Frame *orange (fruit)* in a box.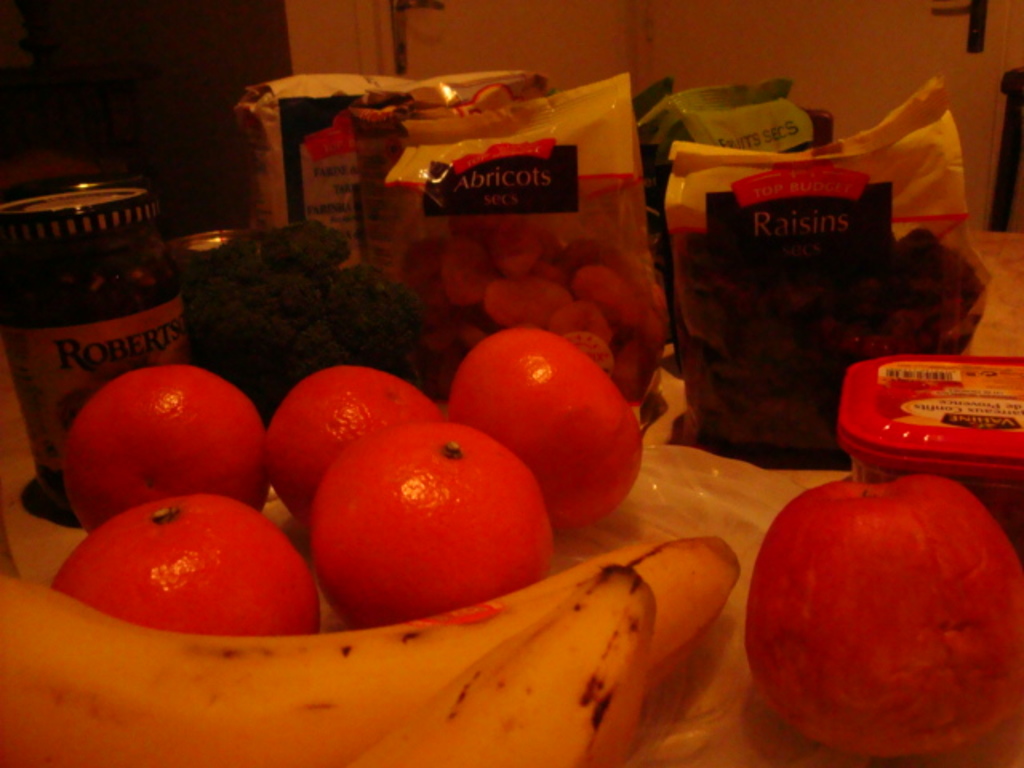
detection(62, 360, 275, 528).
